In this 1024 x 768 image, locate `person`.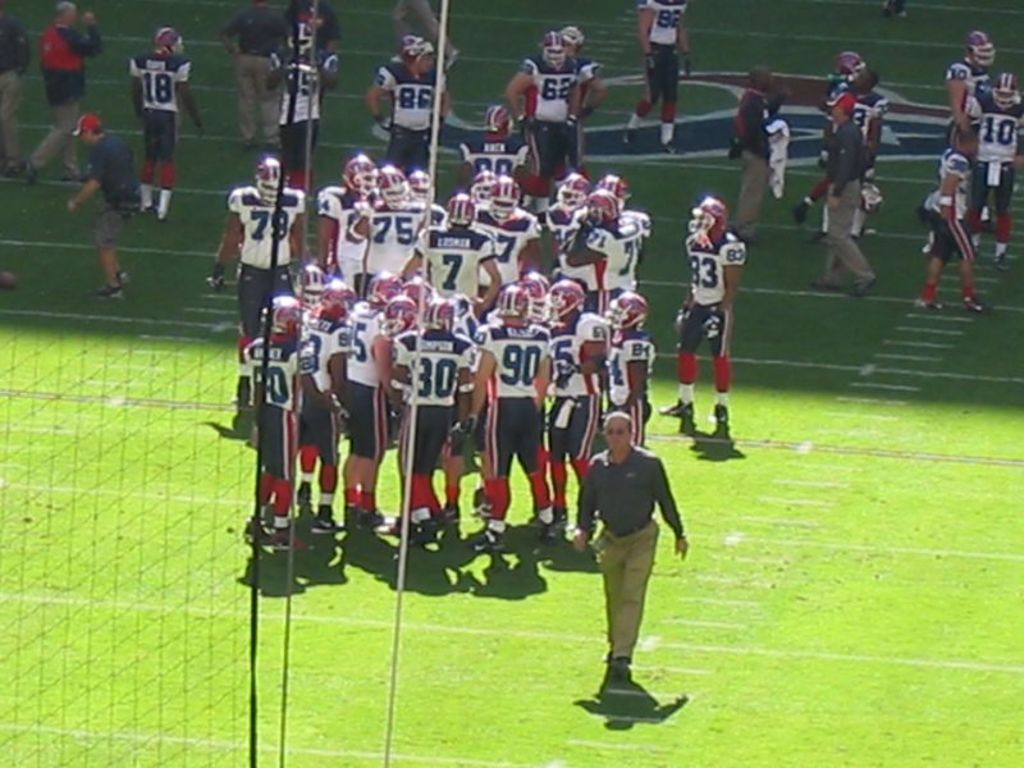
Bounding box: box=[535, 271, 658, 559].
